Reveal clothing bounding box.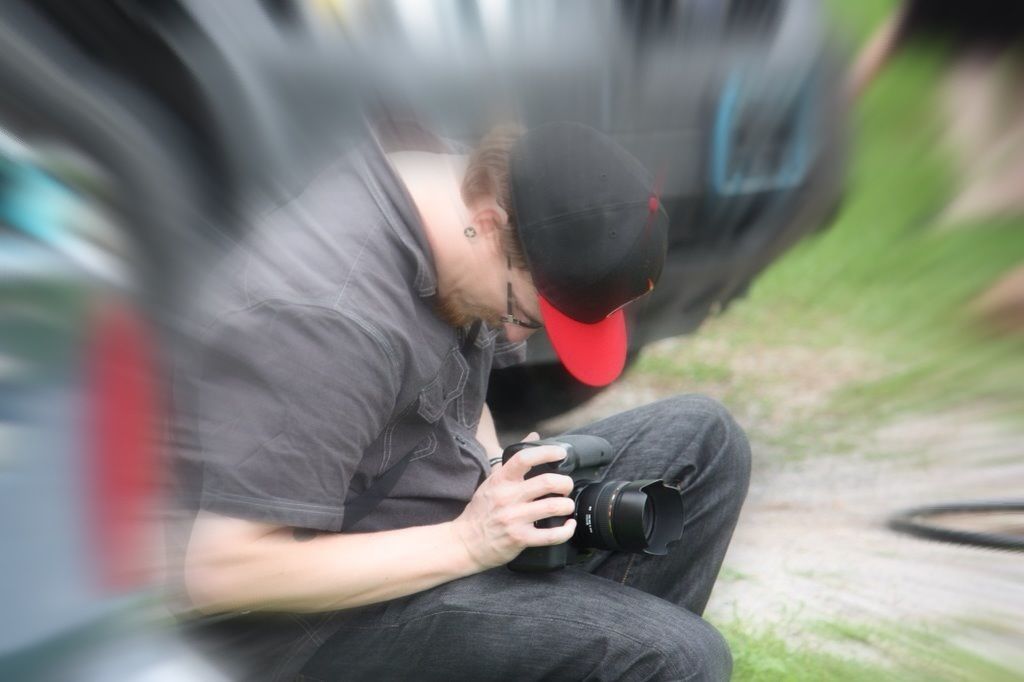
Revealed: bbox=(148, 118, 734, 681).
